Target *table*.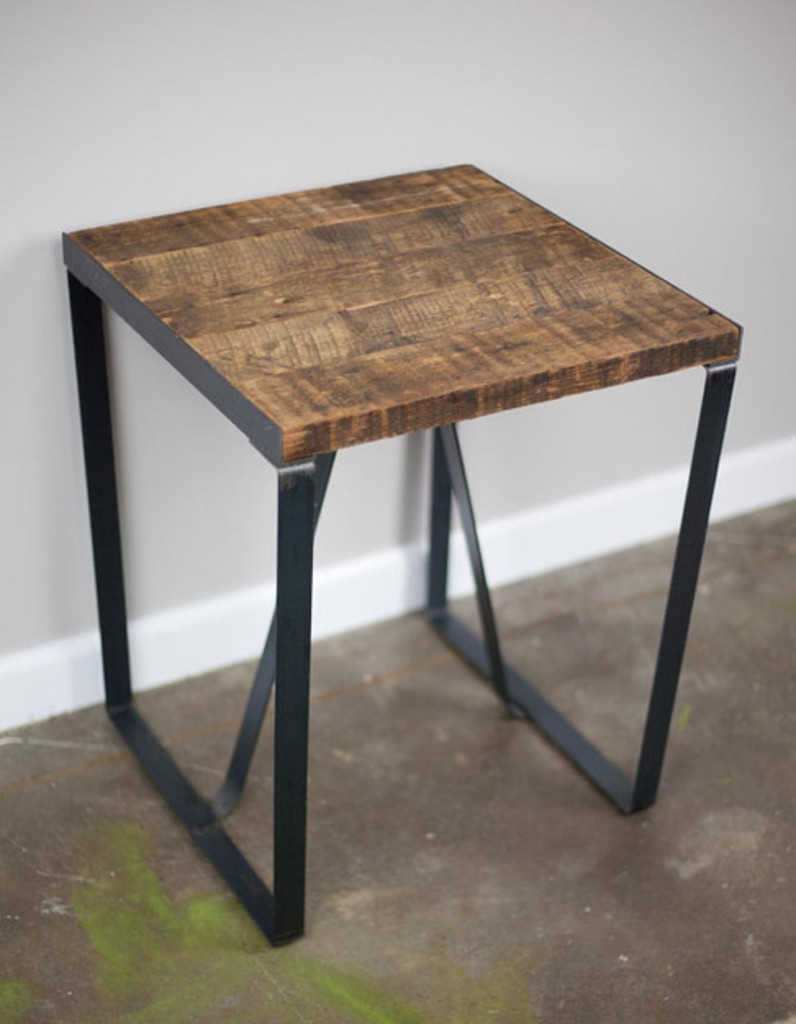
Target region: x1=0 y1=195 x2=794 y2=1003.
